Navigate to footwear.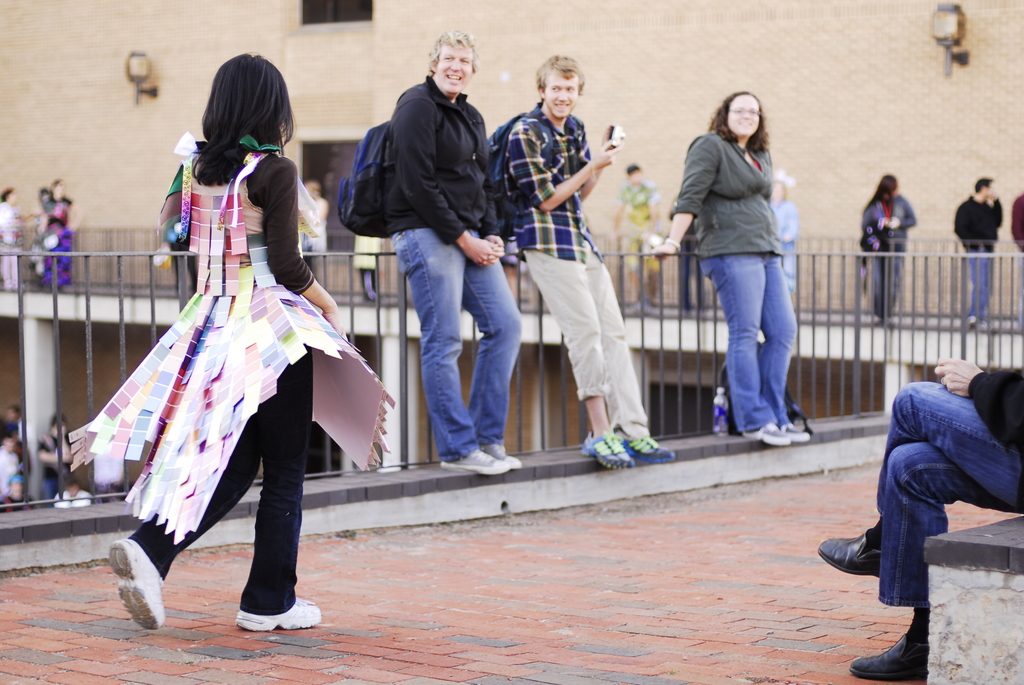
Navigation target: bbox(477, 441, 524, 469).
